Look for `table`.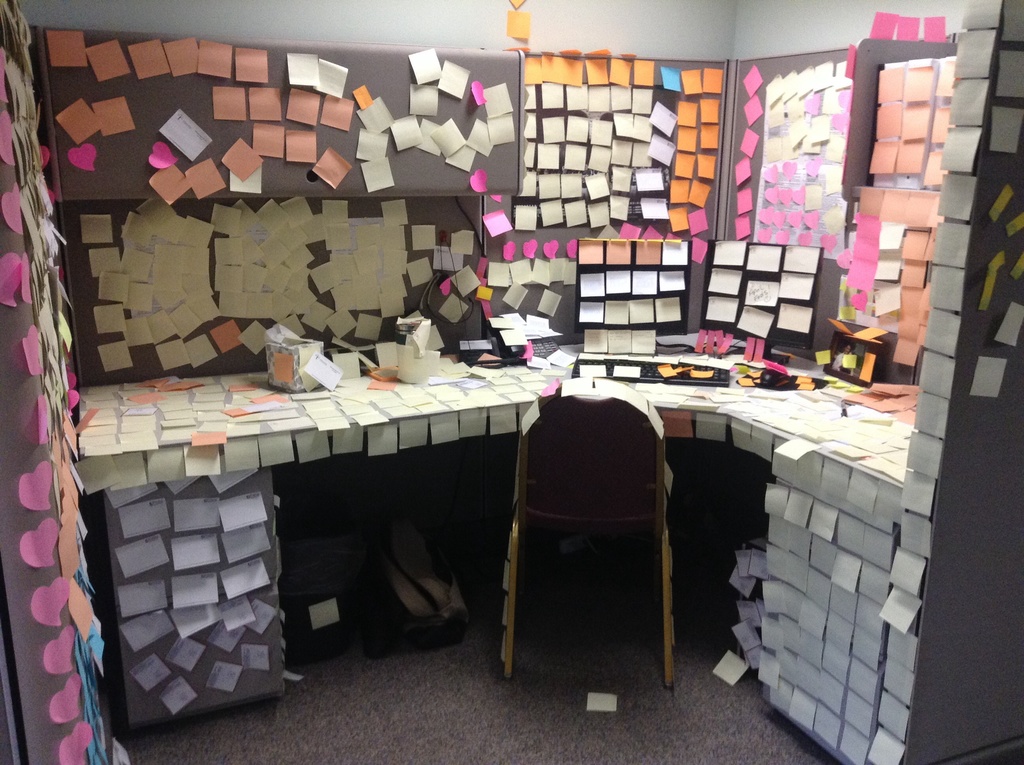
Found: x1=72, y1=374, x2=916, y2=764.
